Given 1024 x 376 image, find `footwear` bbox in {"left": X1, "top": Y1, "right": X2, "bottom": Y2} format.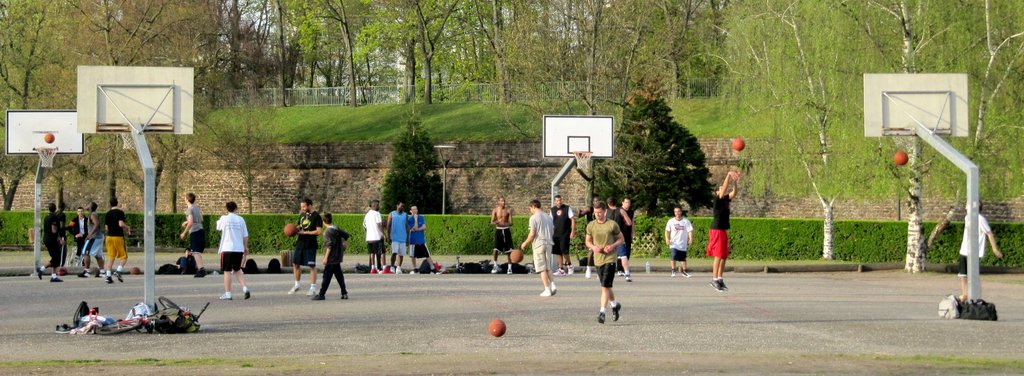
{"left": 53, "top": 276, "right": 59, "bottom": 281}.
